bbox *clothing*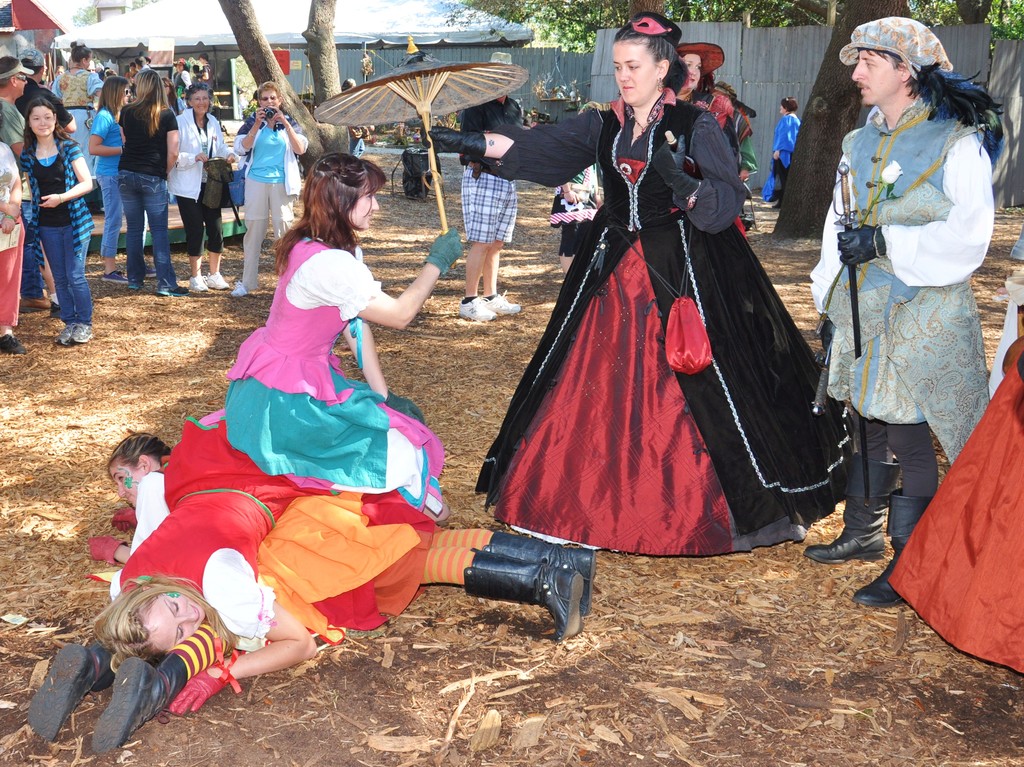
select_region(484, 94, 850, 563)
